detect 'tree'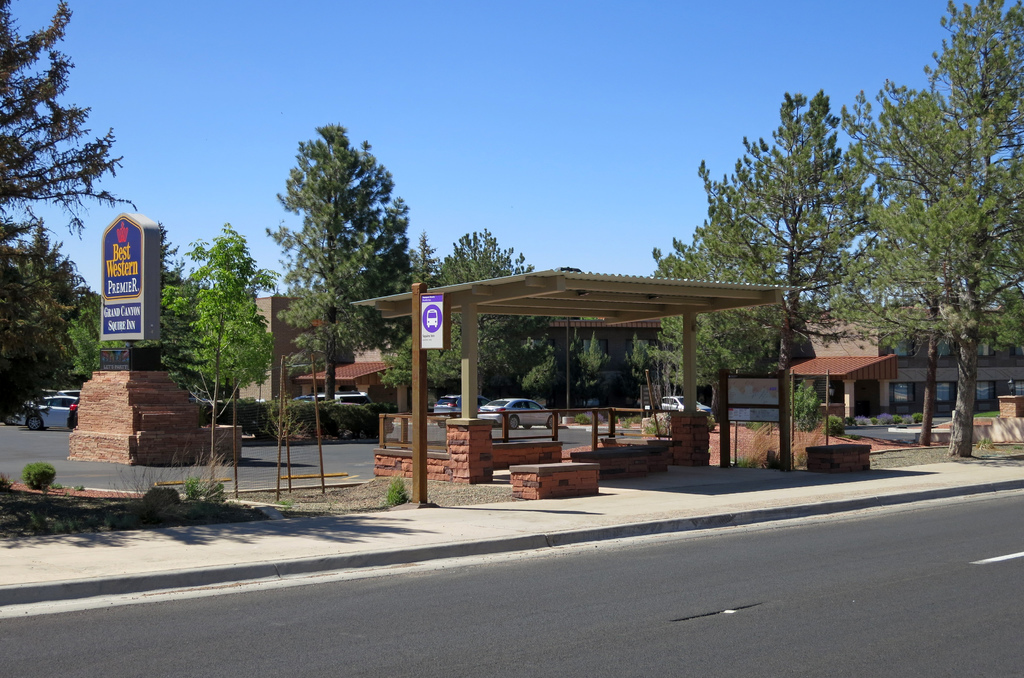
Rect(258, 110, 408, 376)
